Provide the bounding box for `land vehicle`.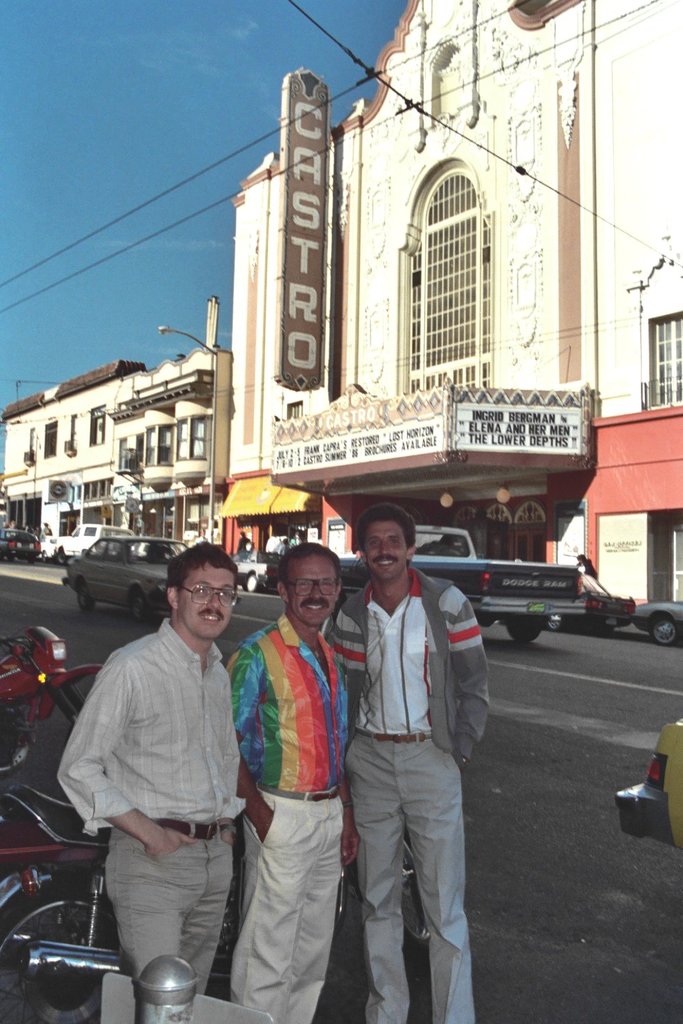
bbox=[630, 598, 682, 645].
